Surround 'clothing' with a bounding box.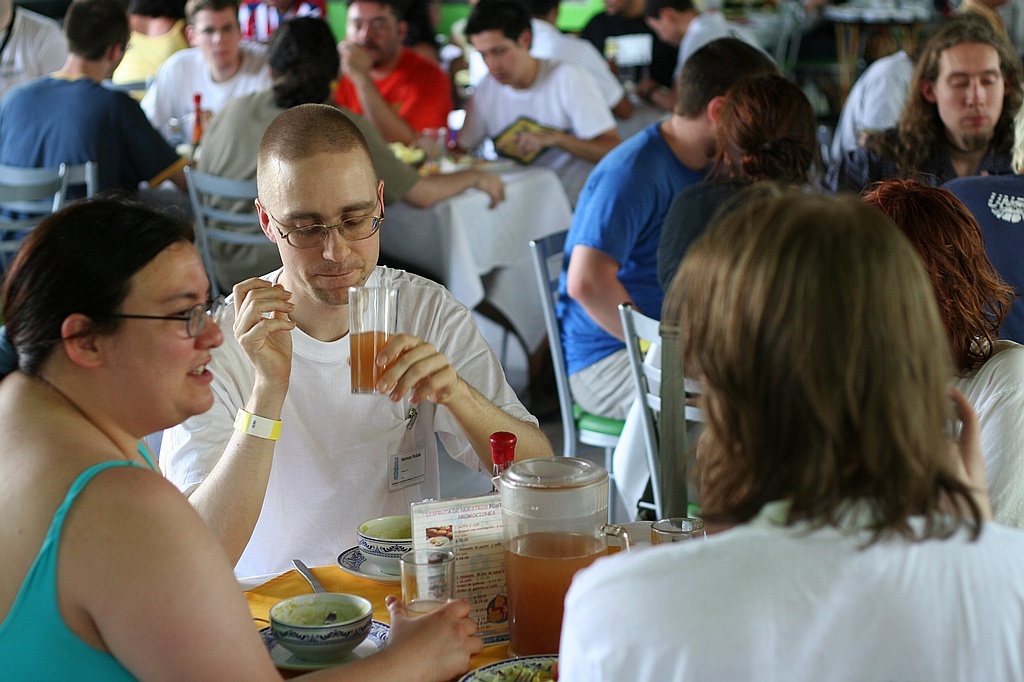
(555,115,717,495).
